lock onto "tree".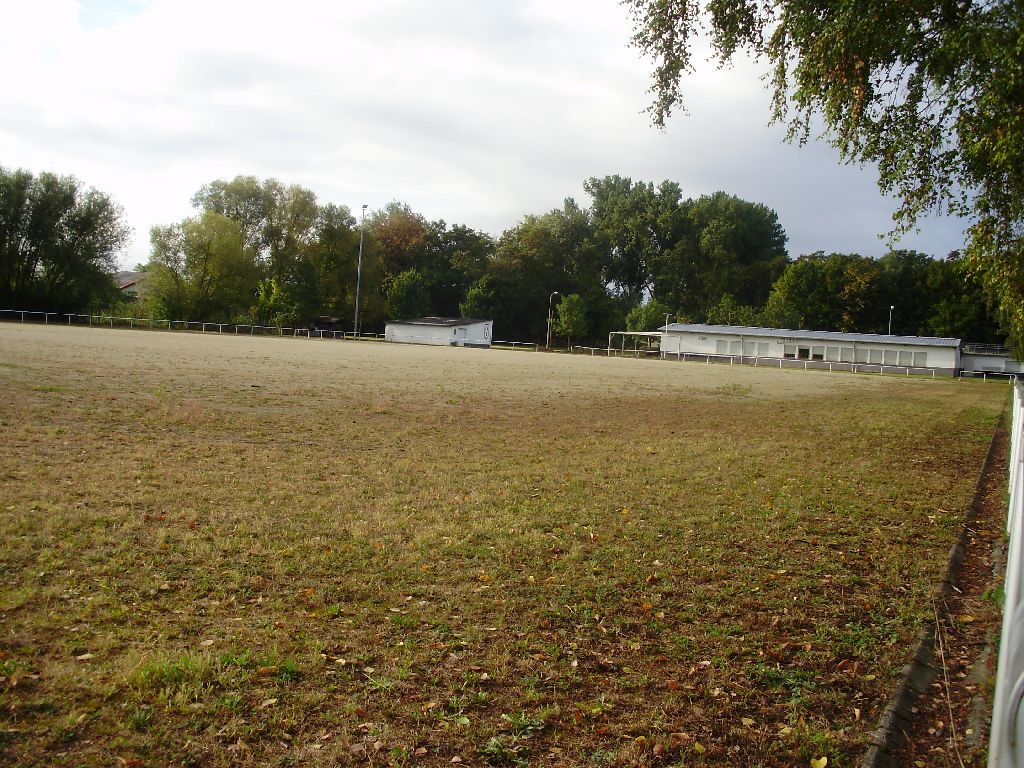
Locked: <region>322, 202, 349, 311</region>.
